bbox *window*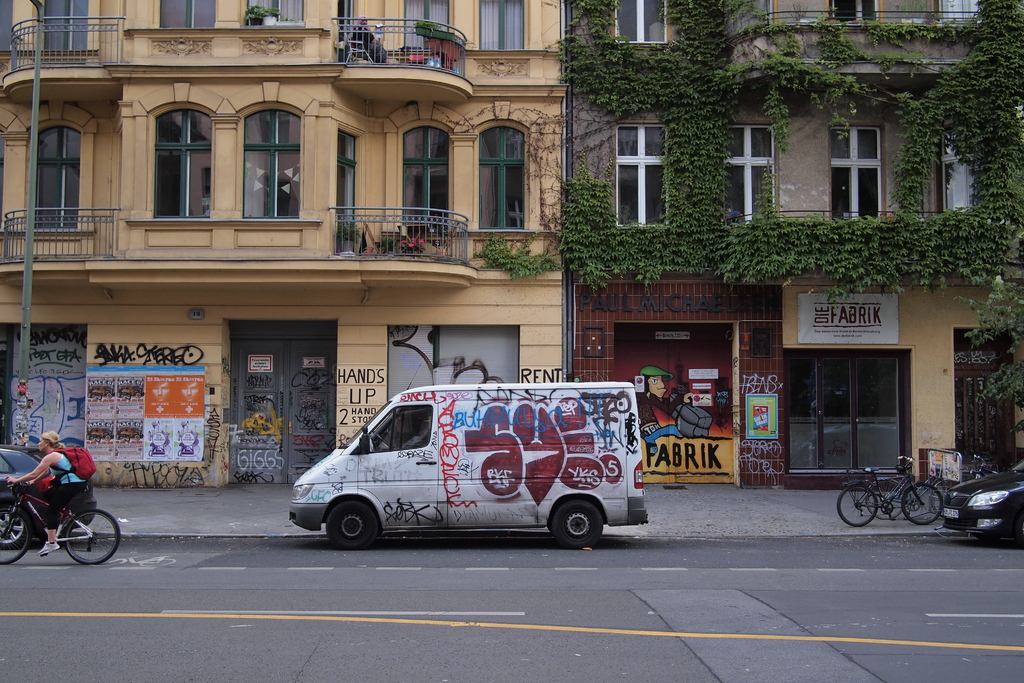
locate(243, 0, 310, 27)
